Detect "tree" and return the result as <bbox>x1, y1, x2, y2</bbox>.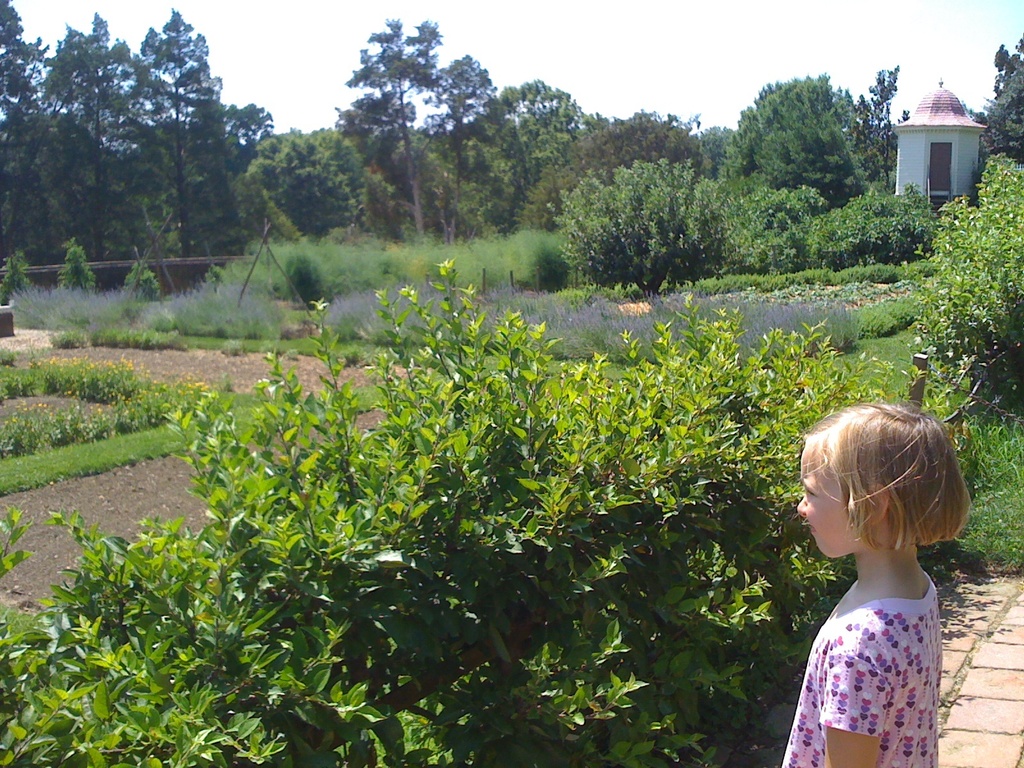
<bbox>806, 175, 940, 269</bbox>.
